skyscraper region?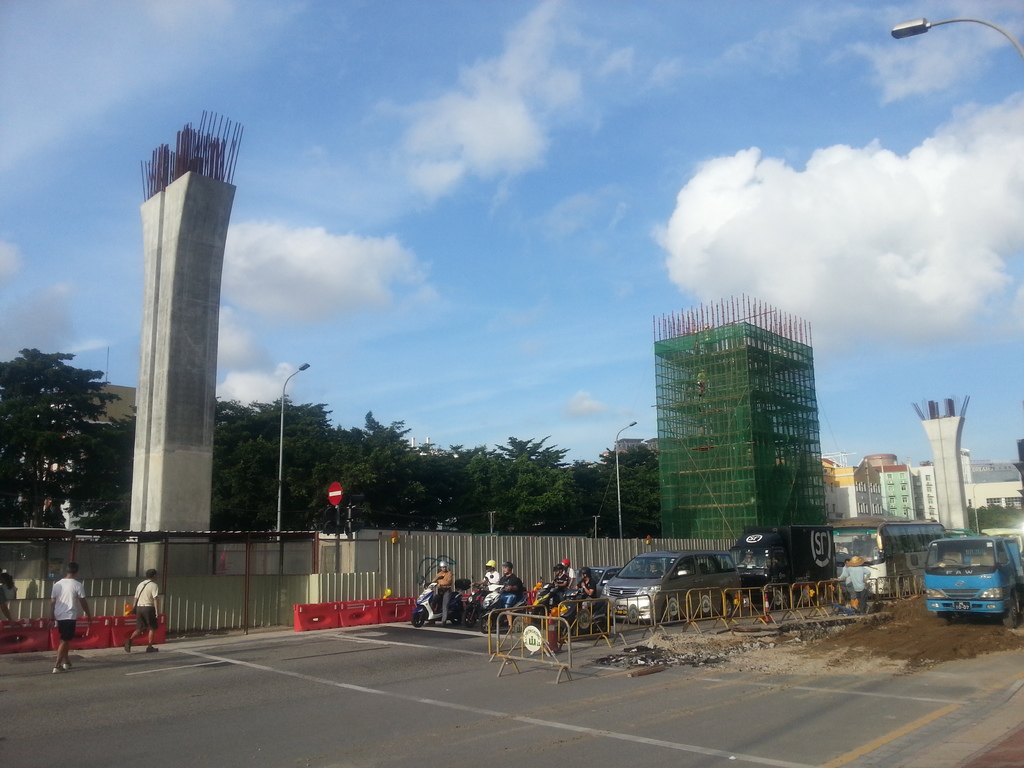
<box>905,461,954,520</box>
